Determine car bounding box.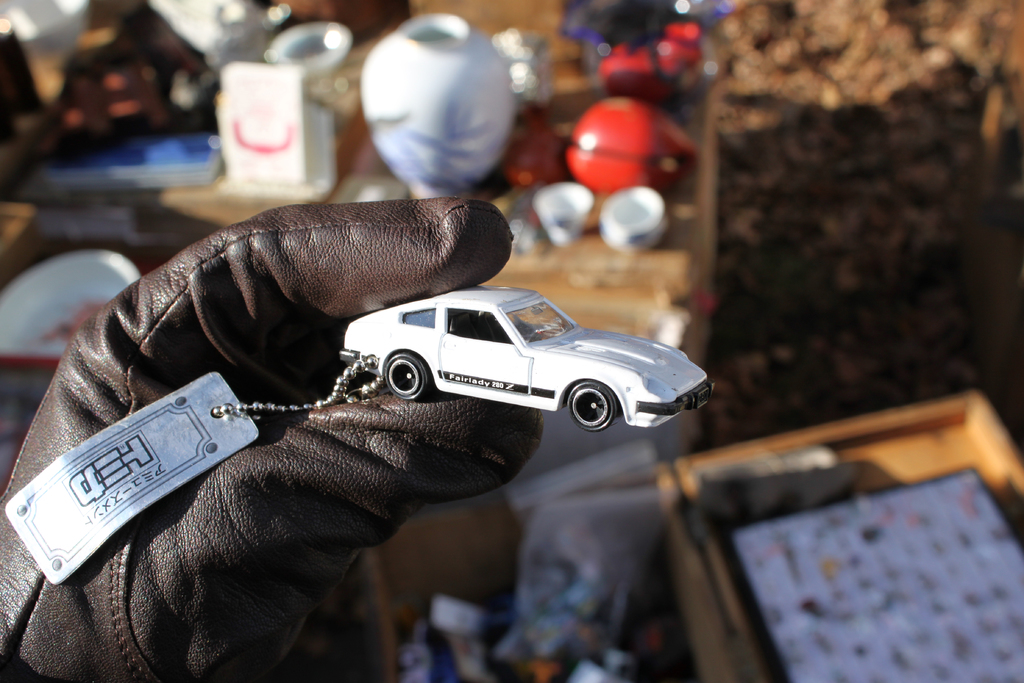
Determined: detection(339, 285, 716, 431).
